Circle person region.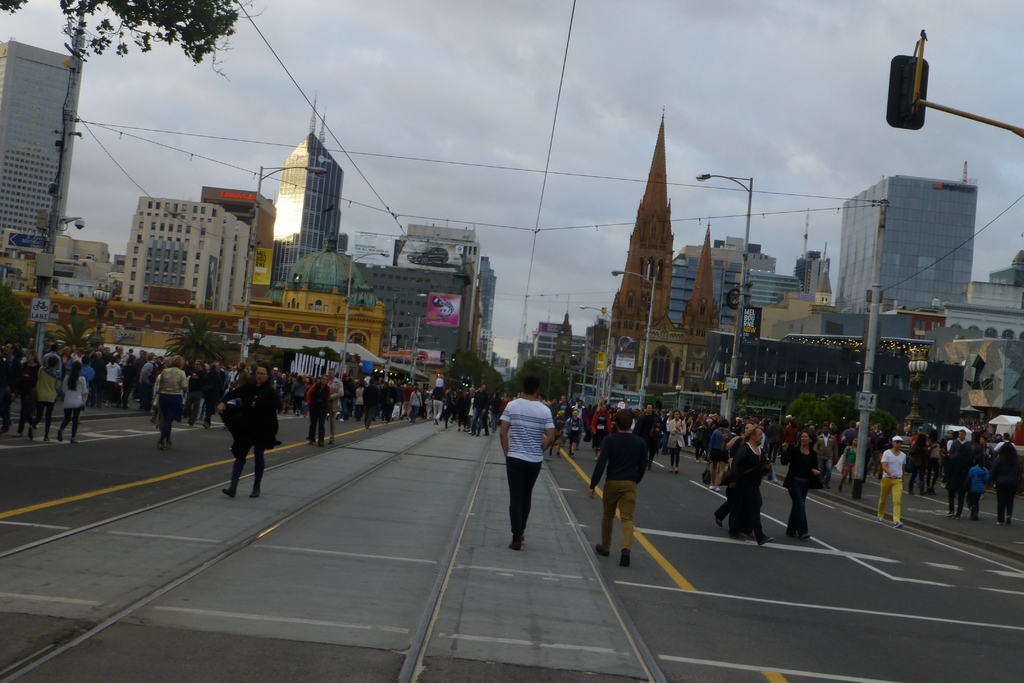
Region: rect(986, 451, 1018, 529).
